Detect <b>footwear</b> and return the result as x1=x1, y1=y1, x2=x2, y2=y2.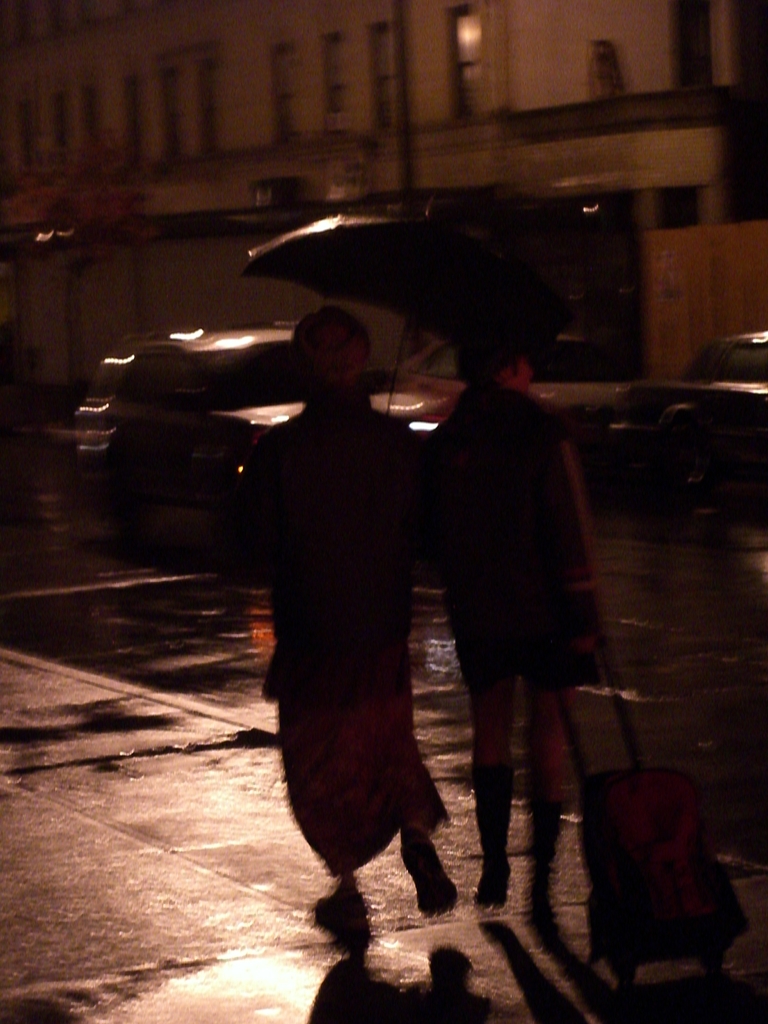
x1=310, y1=888, x2=373, y2=917.
